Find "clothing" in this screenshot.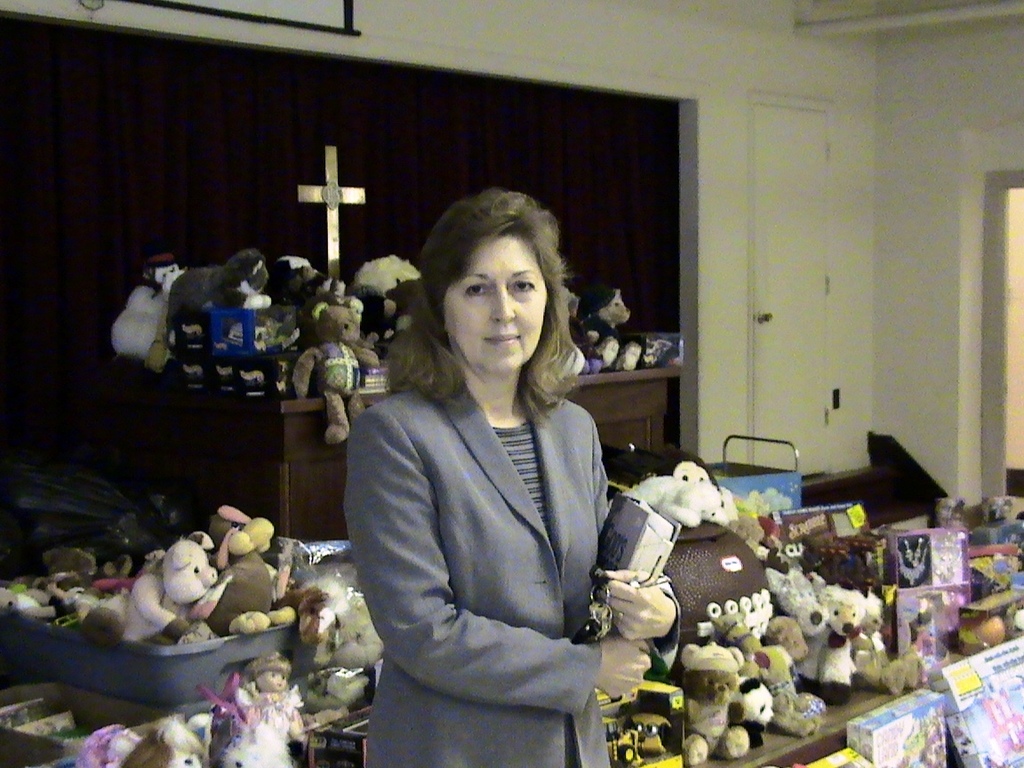
The bounding box for "clothing" is BBox(226, 686, 301, 767).
